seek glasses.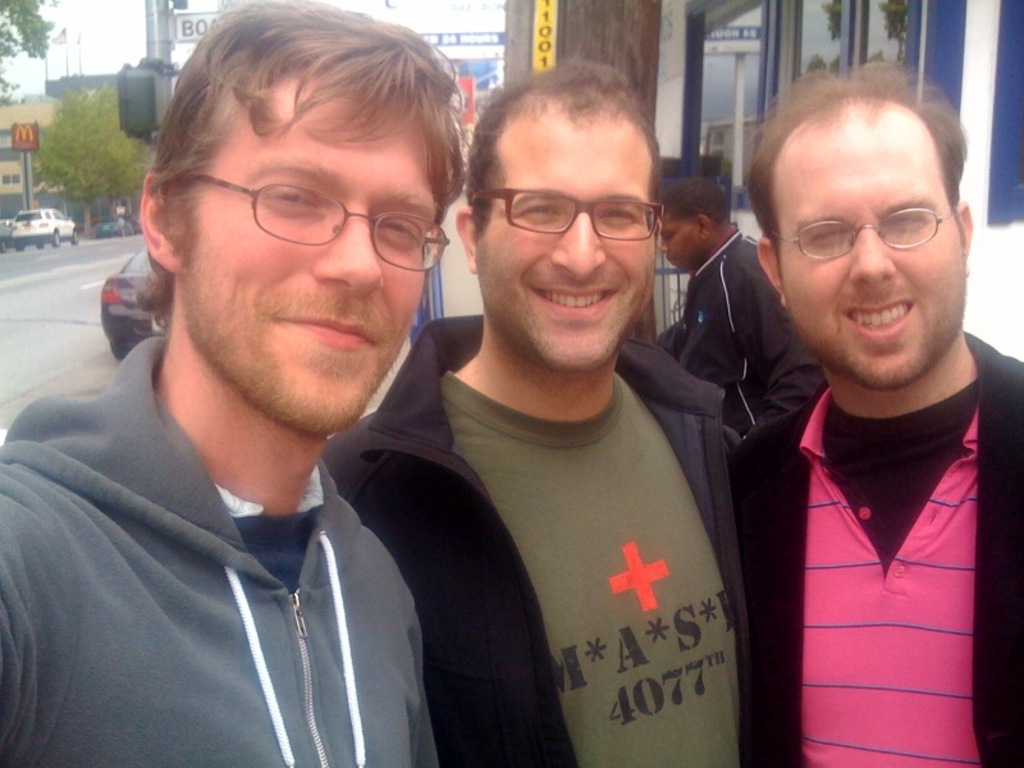
<bbox>165, 166, 454, 285</bbox>.
